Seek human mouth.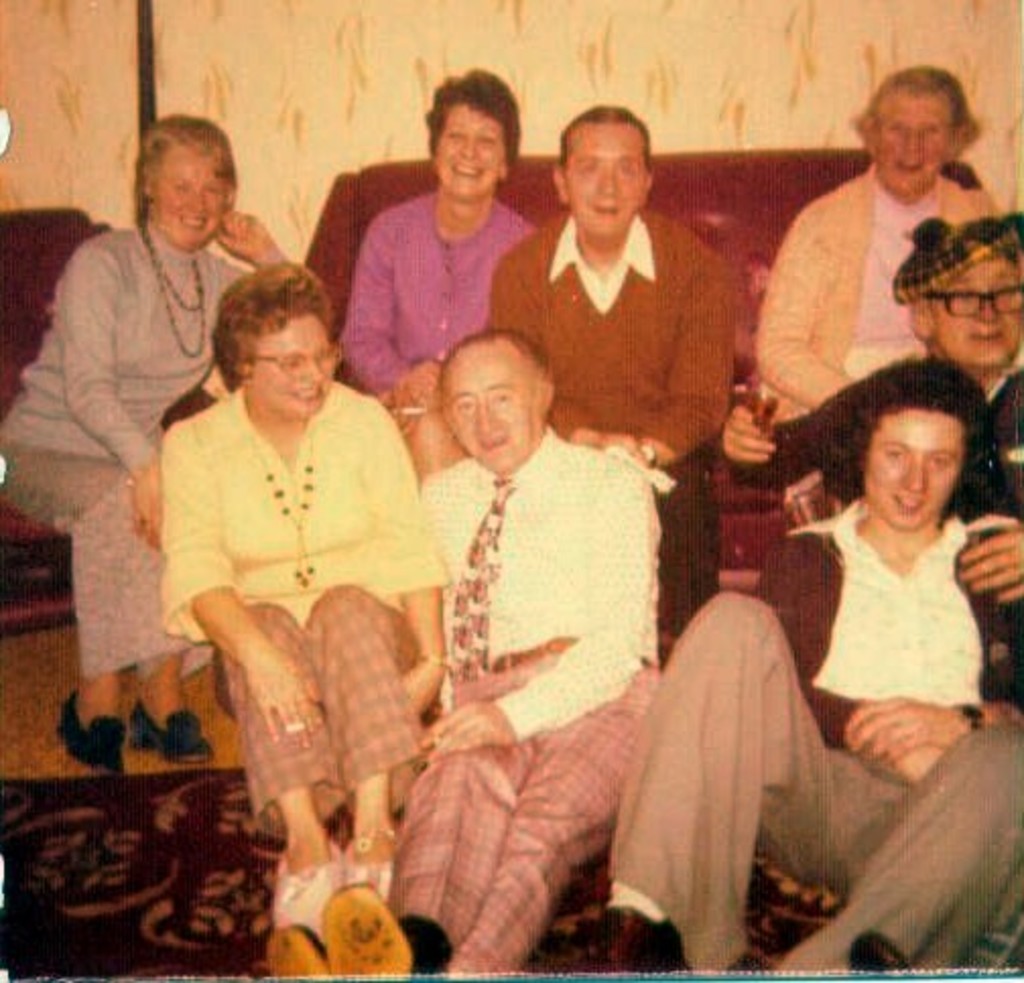
crop(297, 390, 317, 396).
